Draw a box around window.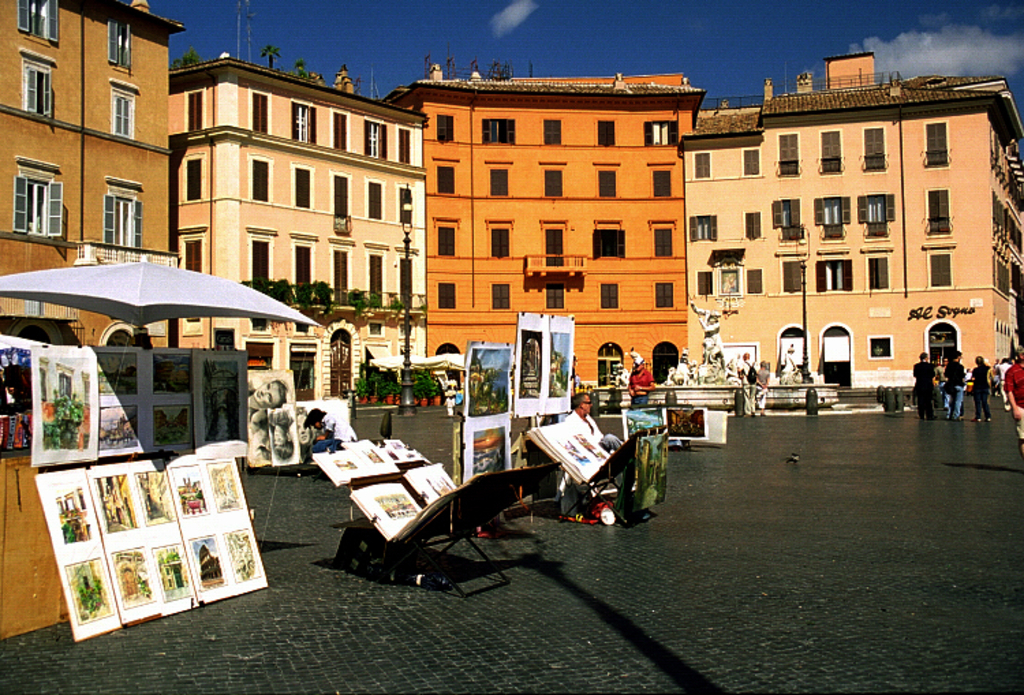
locate(363, 176, 385, 221).
